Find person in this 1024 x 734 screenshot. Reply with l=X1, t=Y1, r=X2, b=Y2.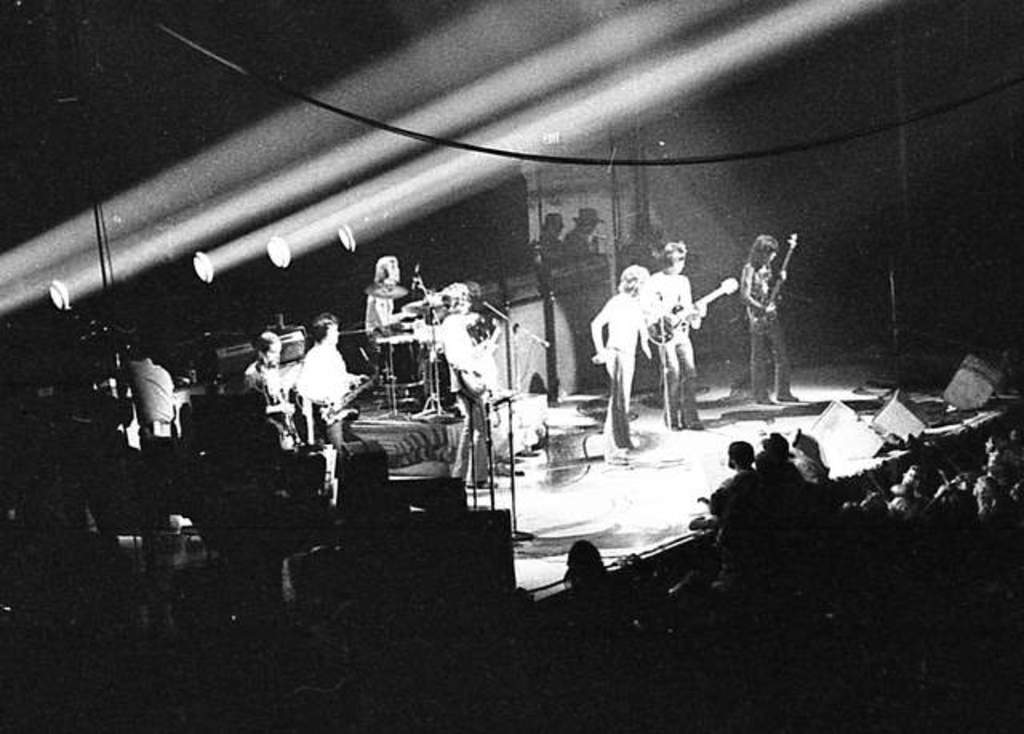
l=731, t=235, r=792, b=401.
